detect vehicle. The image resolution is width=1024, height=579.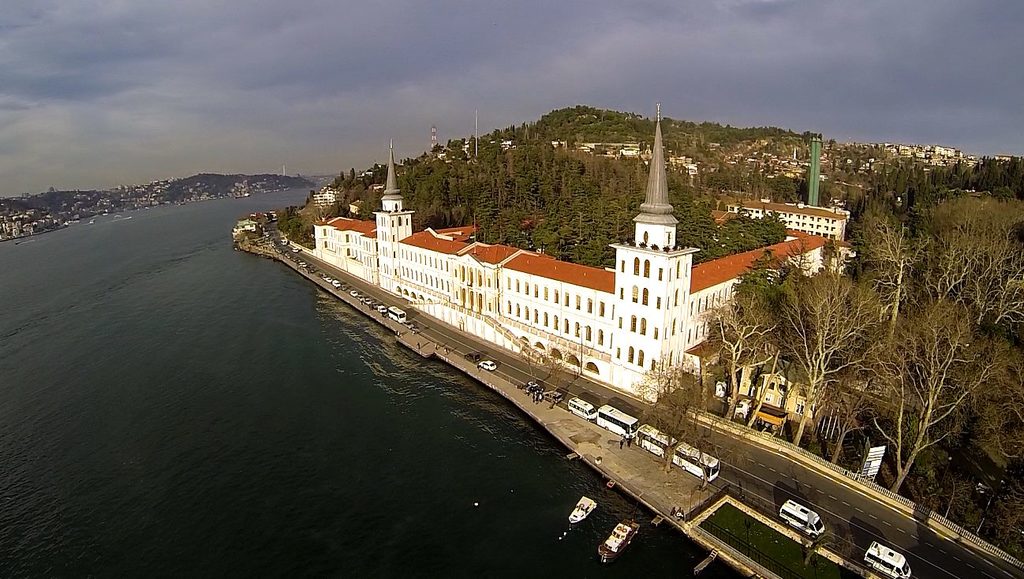
box(638, 422, 676, 457).
